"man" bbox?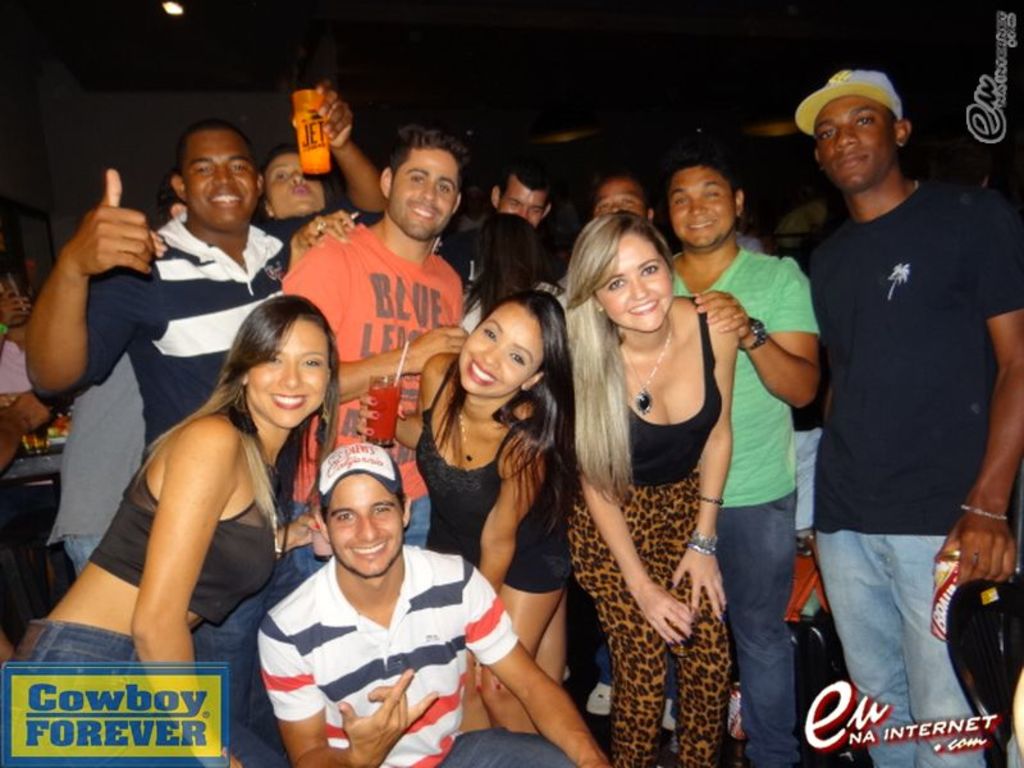
<region>667, 154, 822, 767</region>
